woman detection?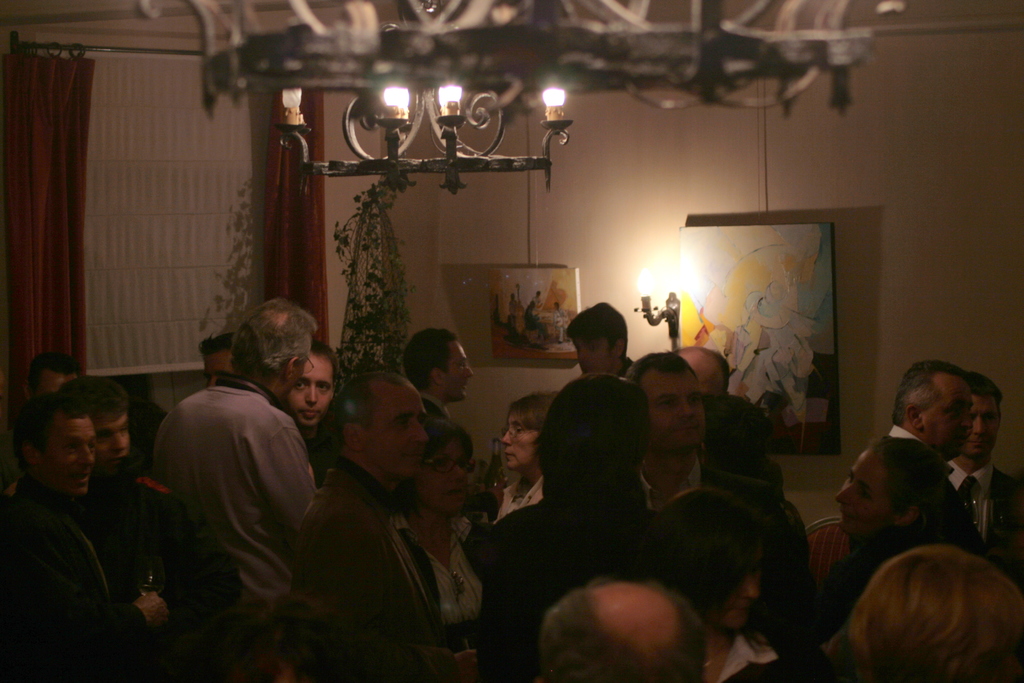
detection(495, 391, 559, 524)
